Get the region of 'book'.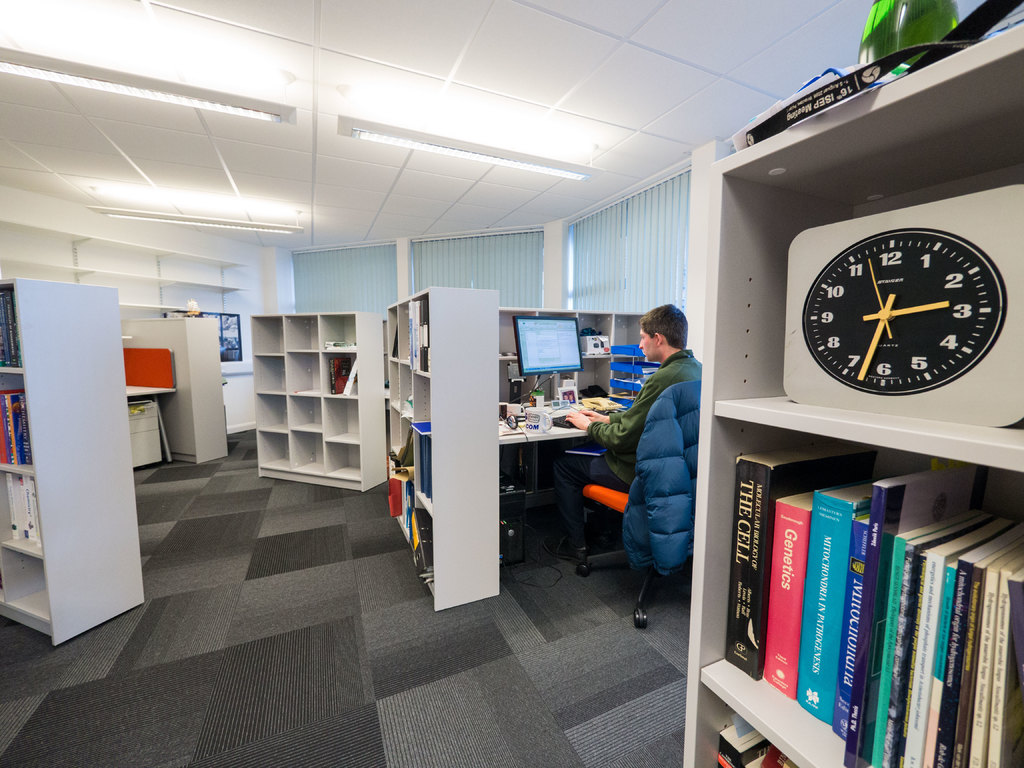
select_region(773, 493, 815, 689).
